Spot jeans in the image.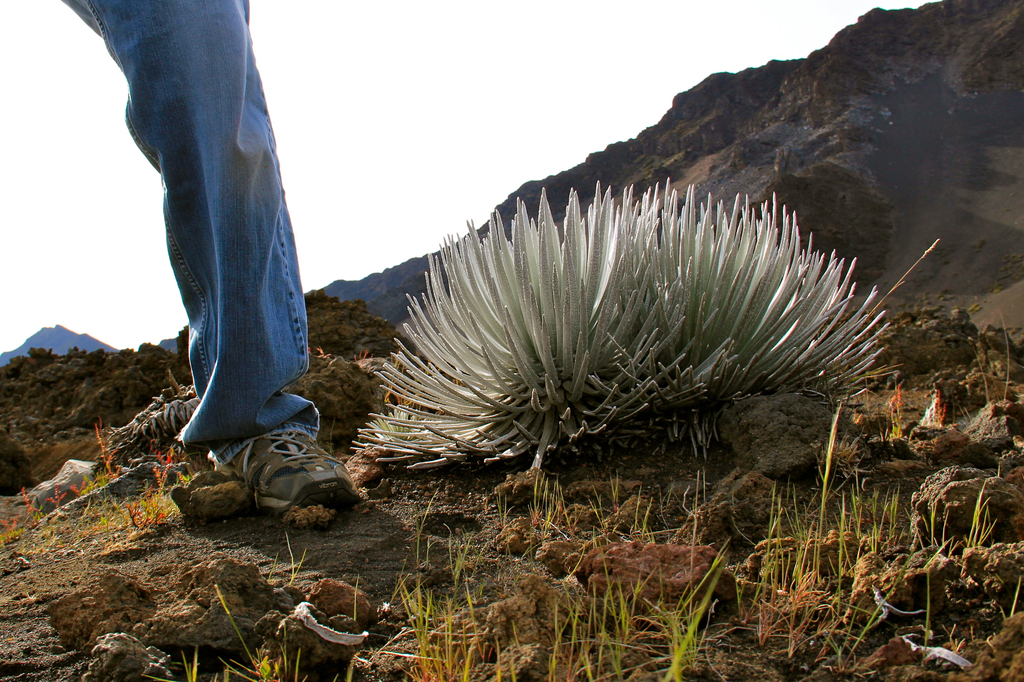
jeans found at 49:0:320:452.
